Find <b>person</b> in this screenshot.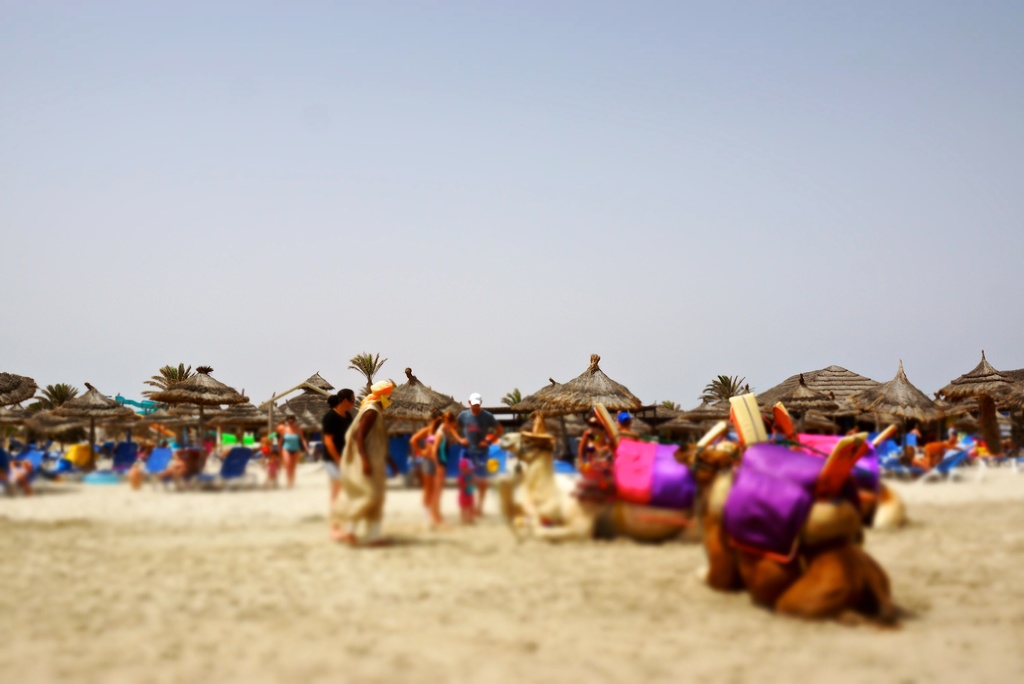
The bounding box for <b>person</b> is (left=324, top=375, right=397, bottom=552).
